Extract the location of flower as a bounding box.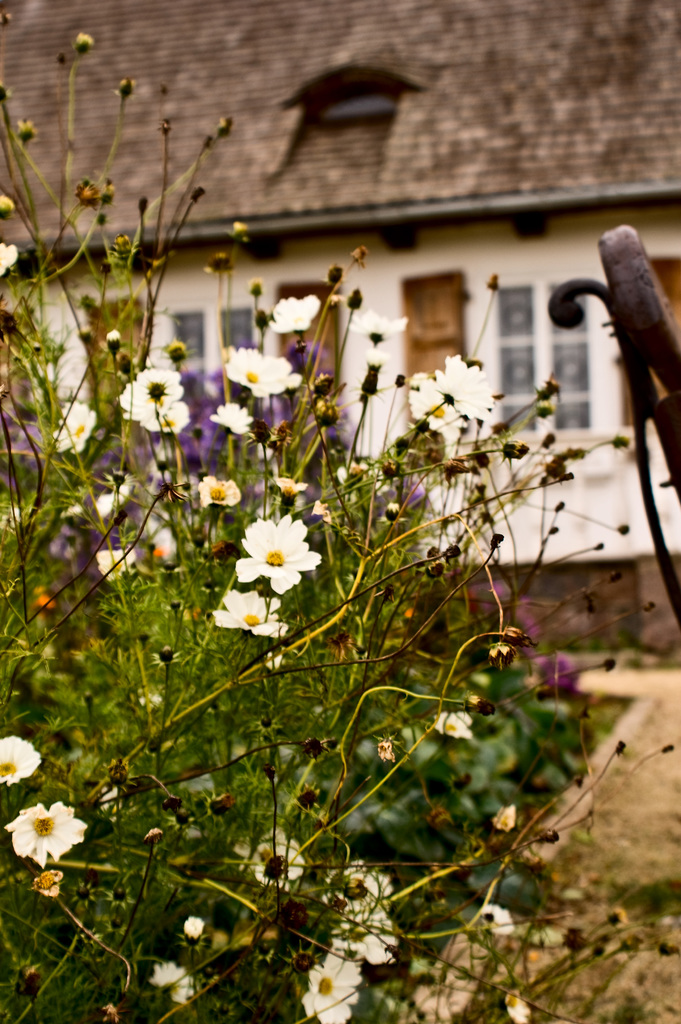
pyautogui.locateOnScreen(49, 397, 100, 449).
